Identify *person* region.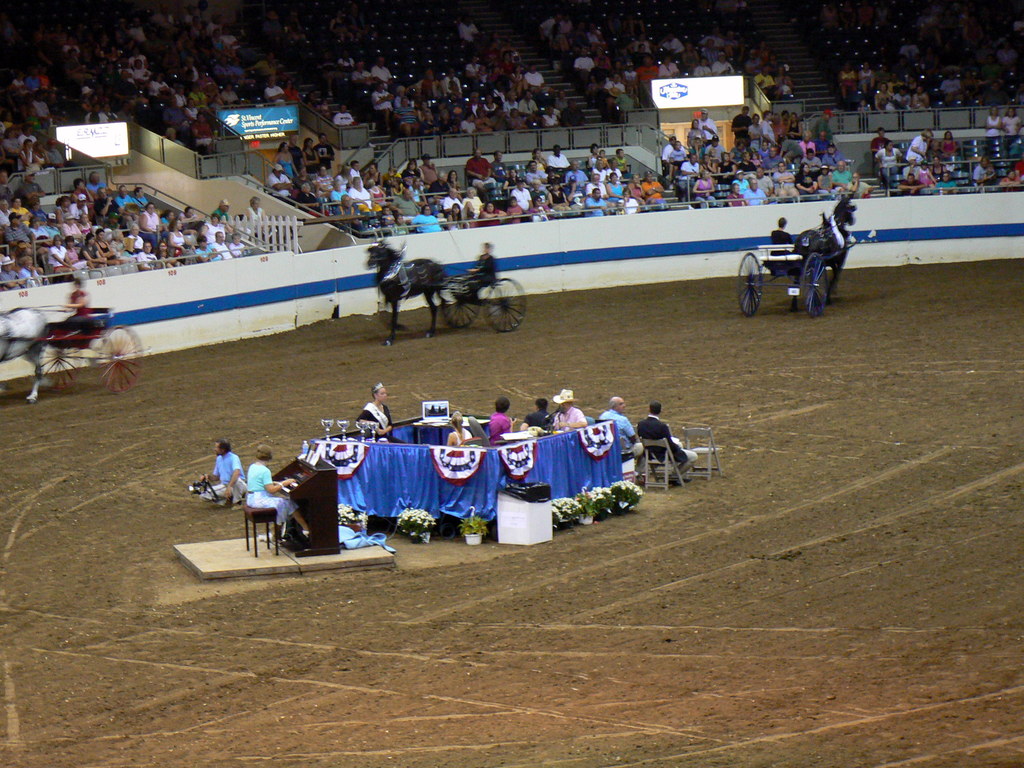
Region: bbox=(762, 143, 787, 172).
